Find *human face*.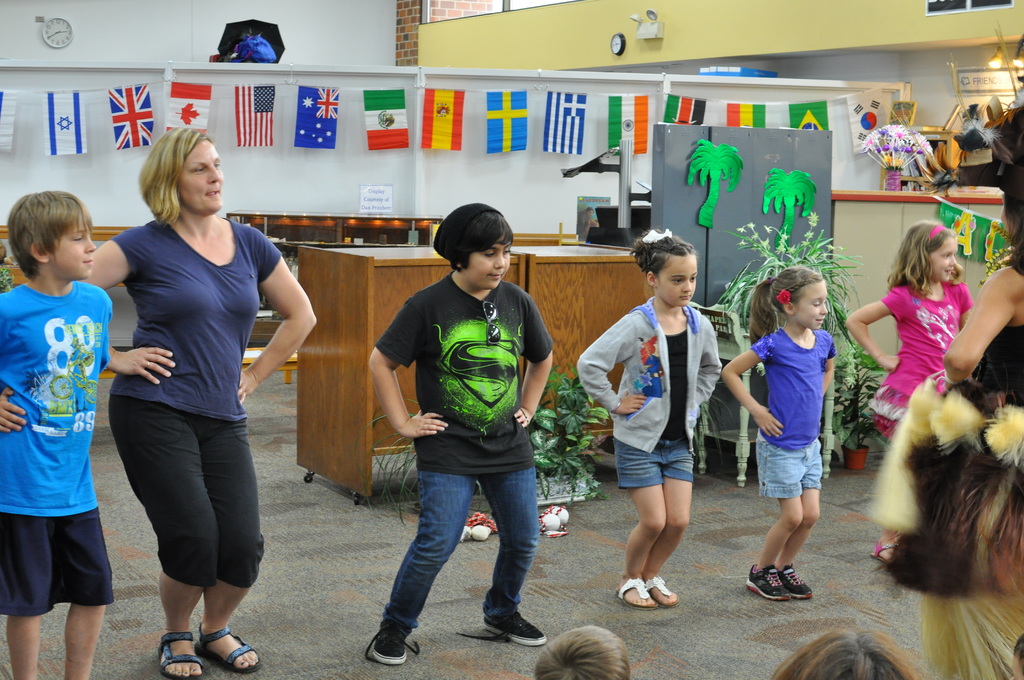
left=659, top=254, right=698, bottom=308.
